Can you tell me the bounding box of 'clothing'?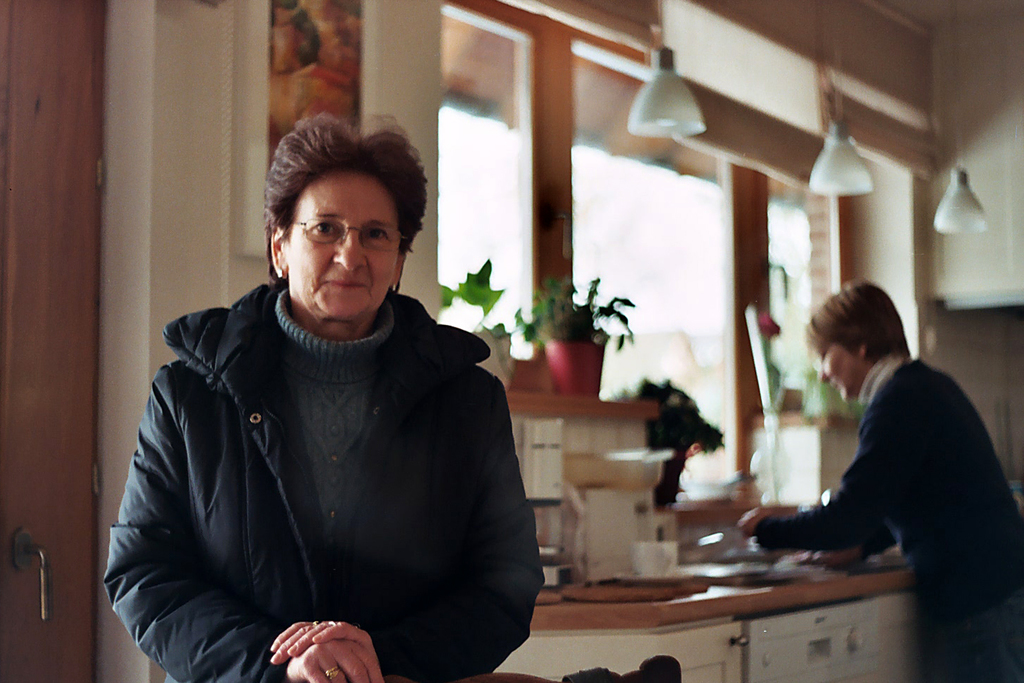
<box>119,285,541,669</box>.
